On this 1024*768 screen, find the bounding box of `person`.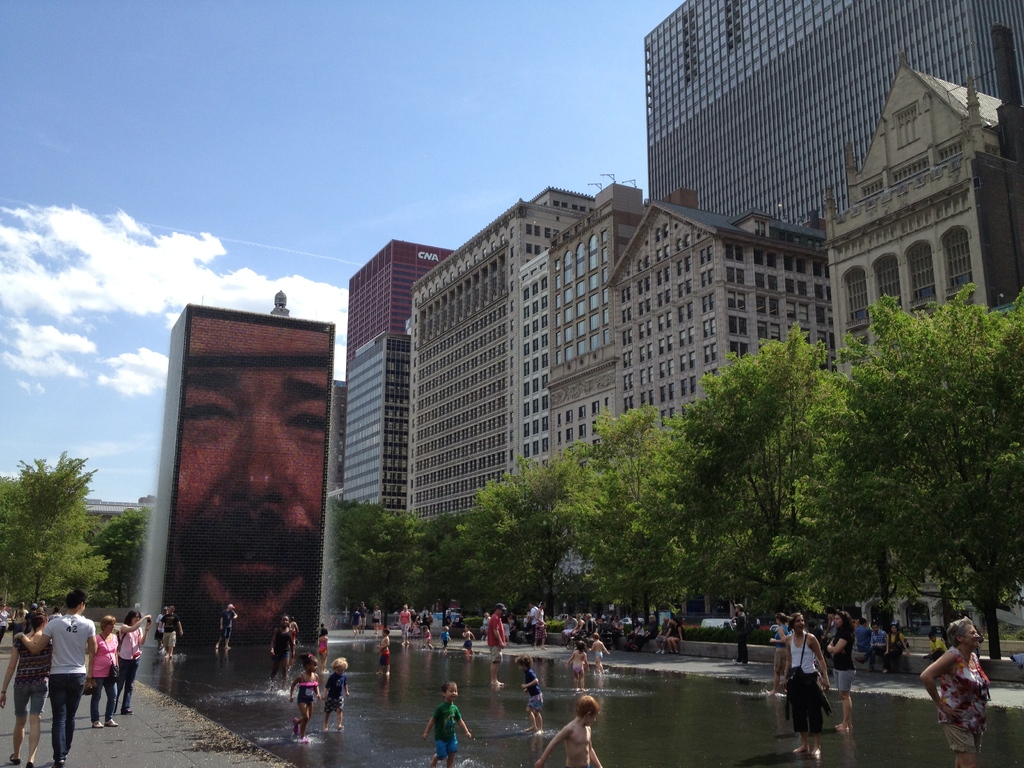
Bounding box: detection(306, 624, 331, 664).
